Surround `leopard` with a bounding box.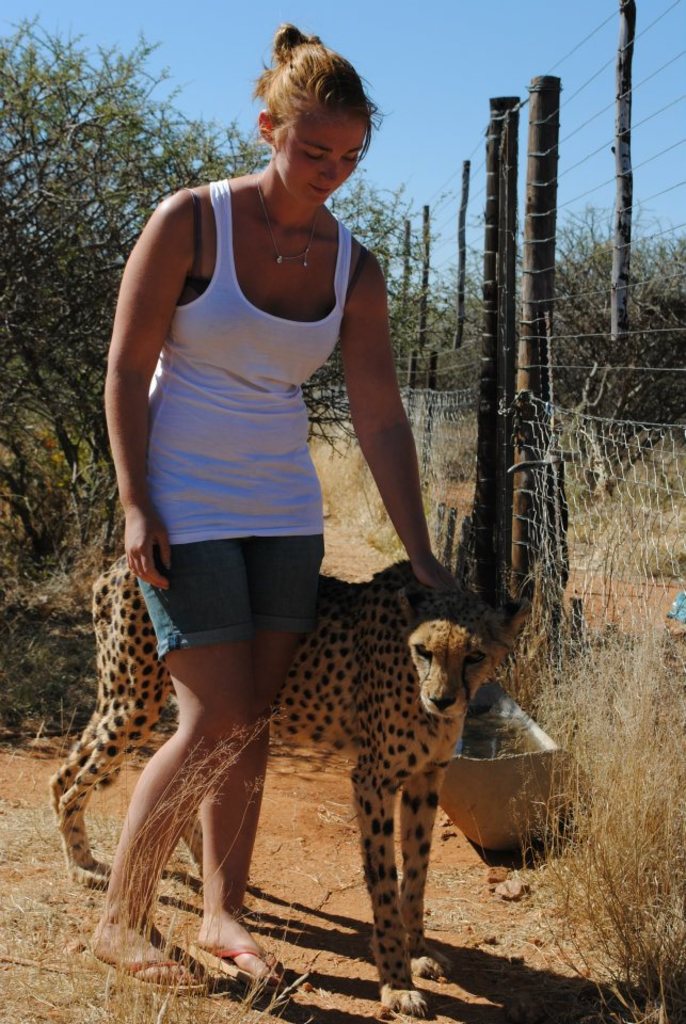
<box>47,550,530,1021</box>.
